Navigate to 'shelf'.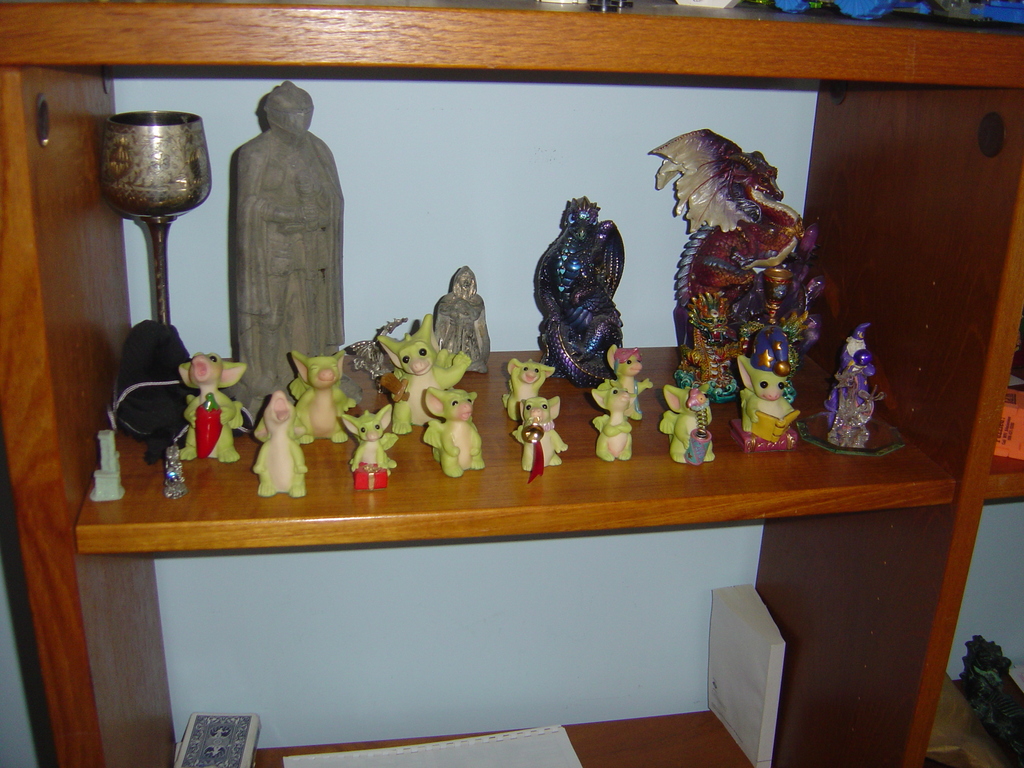
Navigation target: bbox=[0, 0, 1023, 767].
